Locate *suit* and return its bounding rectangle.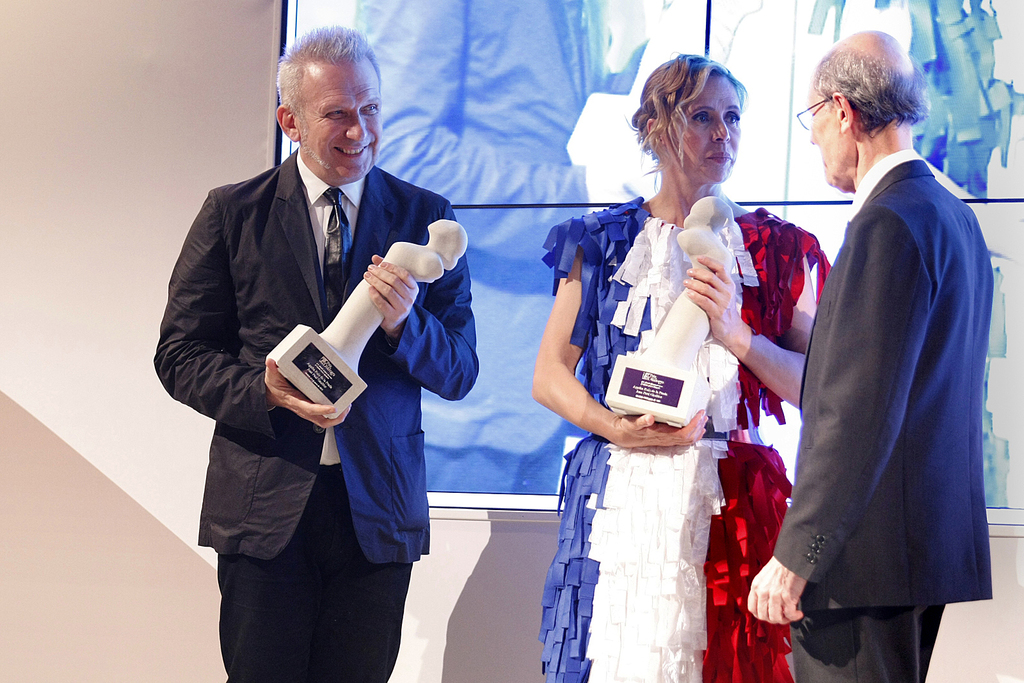
Rect(152, 146, 479, 682).
